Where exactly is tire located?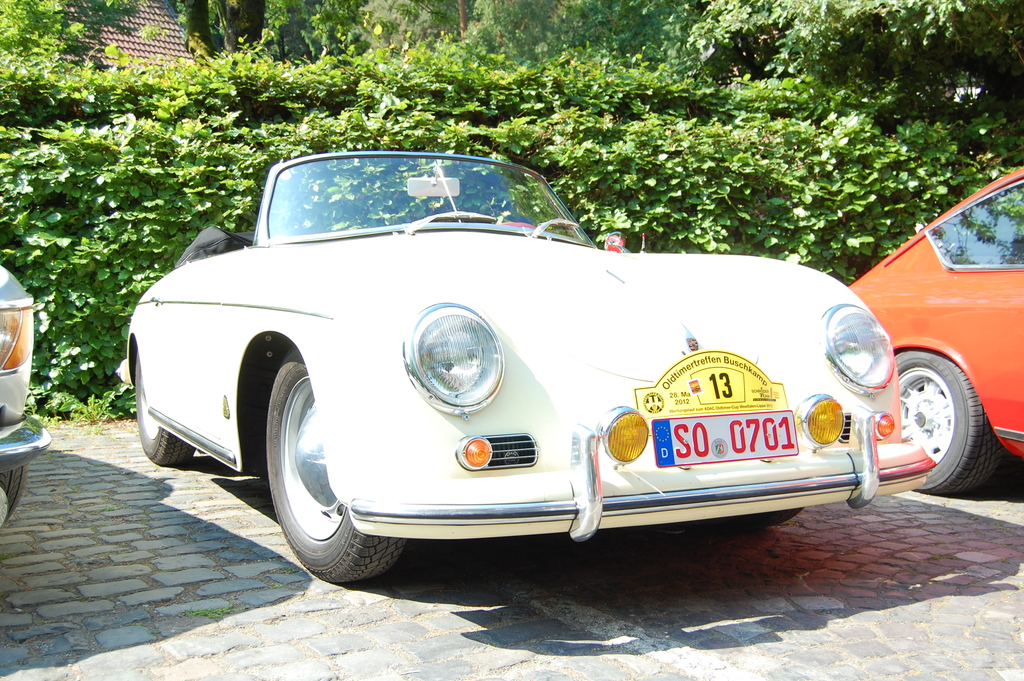
Its bounding box is 134,350,196,466.
